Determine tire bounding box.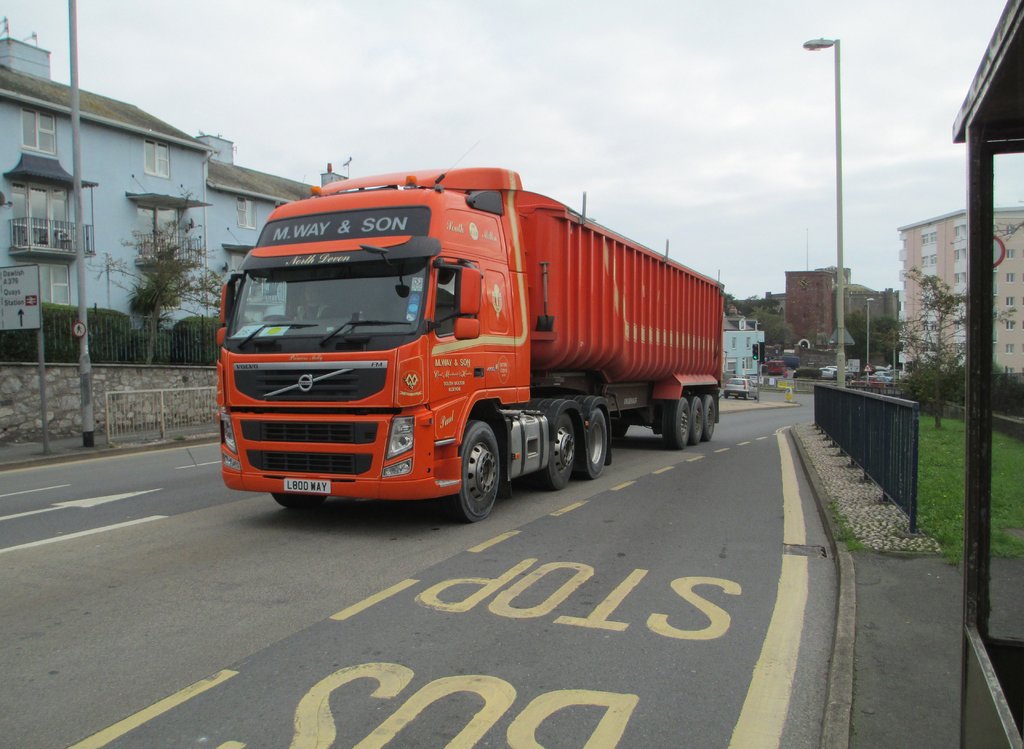
Determined: select_region(536, 408, 579, 487).
